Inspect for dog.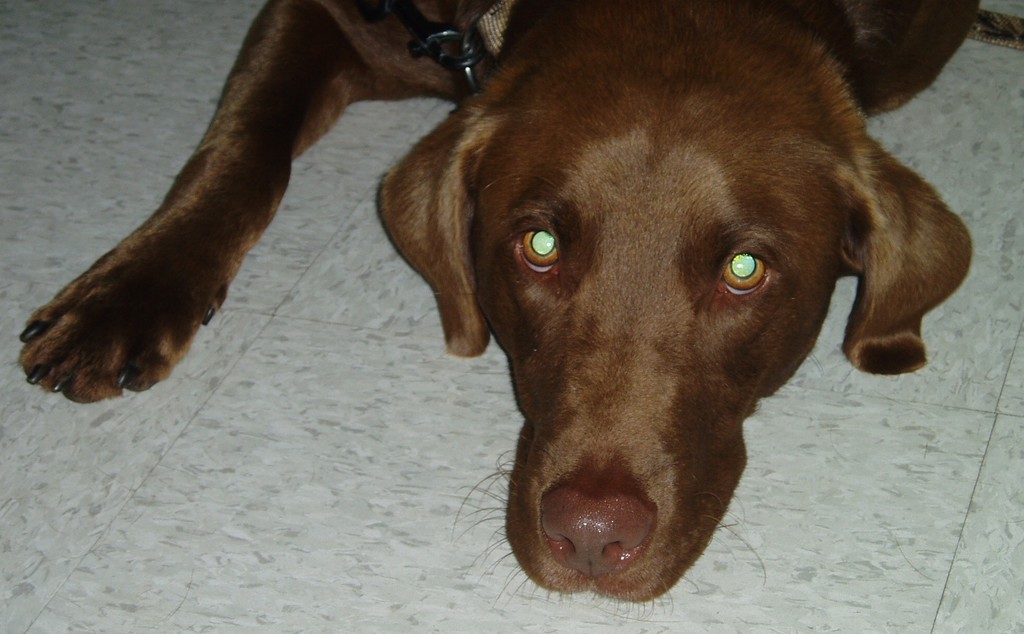
Inspection: 20 0 982 623.
